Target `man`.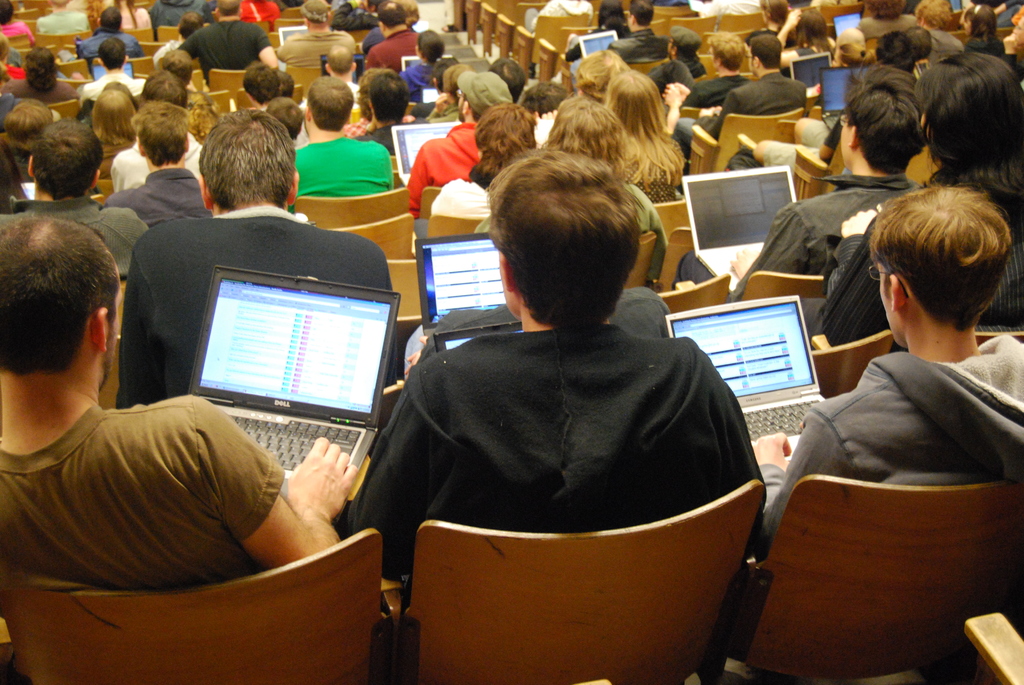
Target region: (174, 0, 282, 88).
